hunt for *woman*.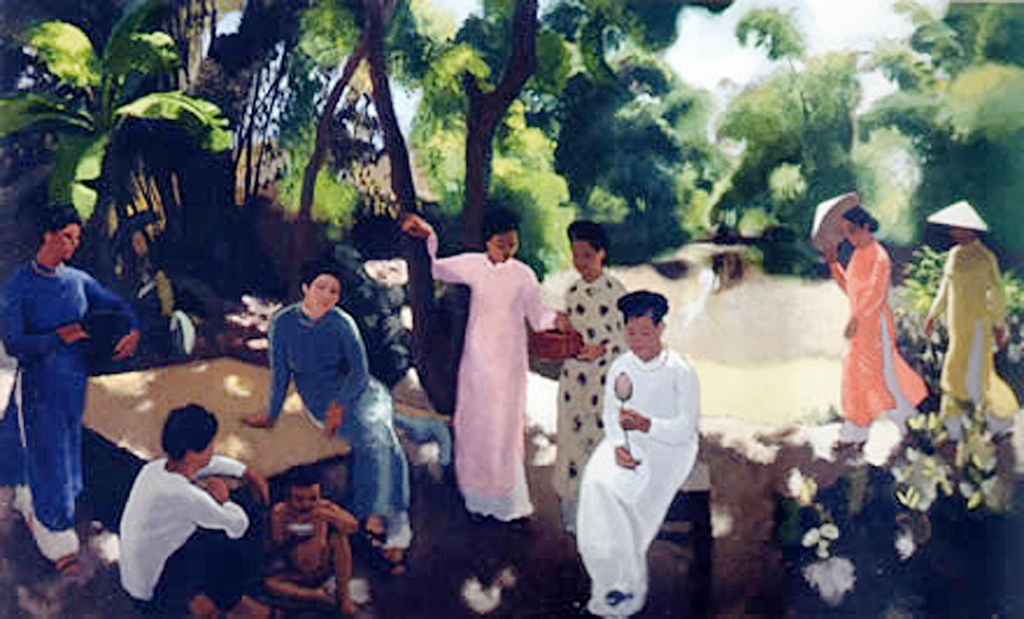
Hunted down at locate(240, 263, 416, 573).
